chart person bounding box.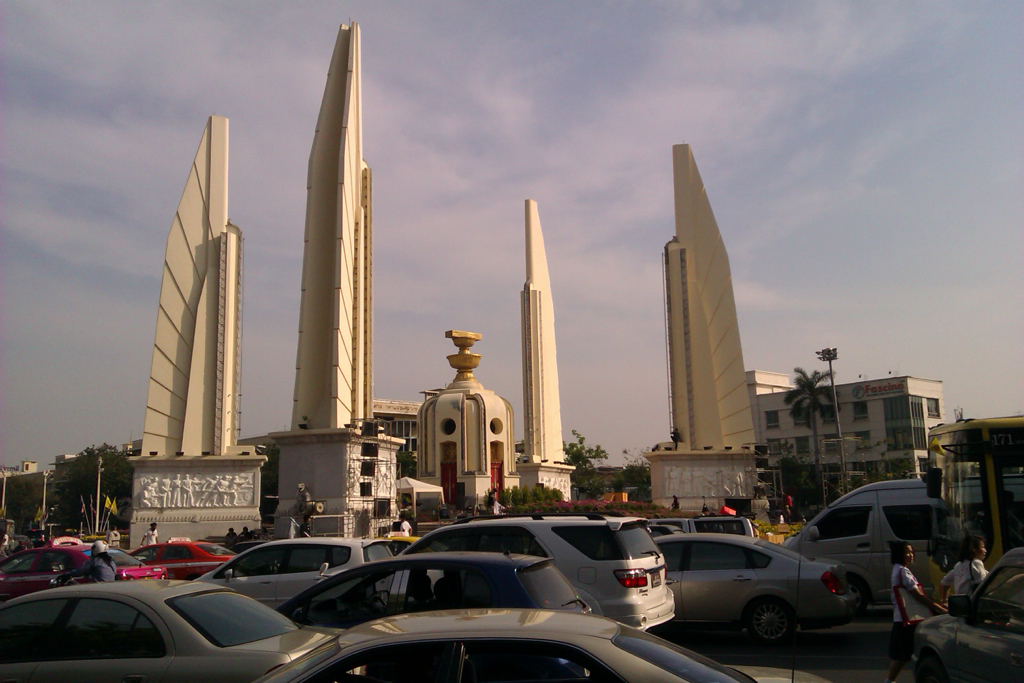
Charted: <box>884,542,950,682</box>.
